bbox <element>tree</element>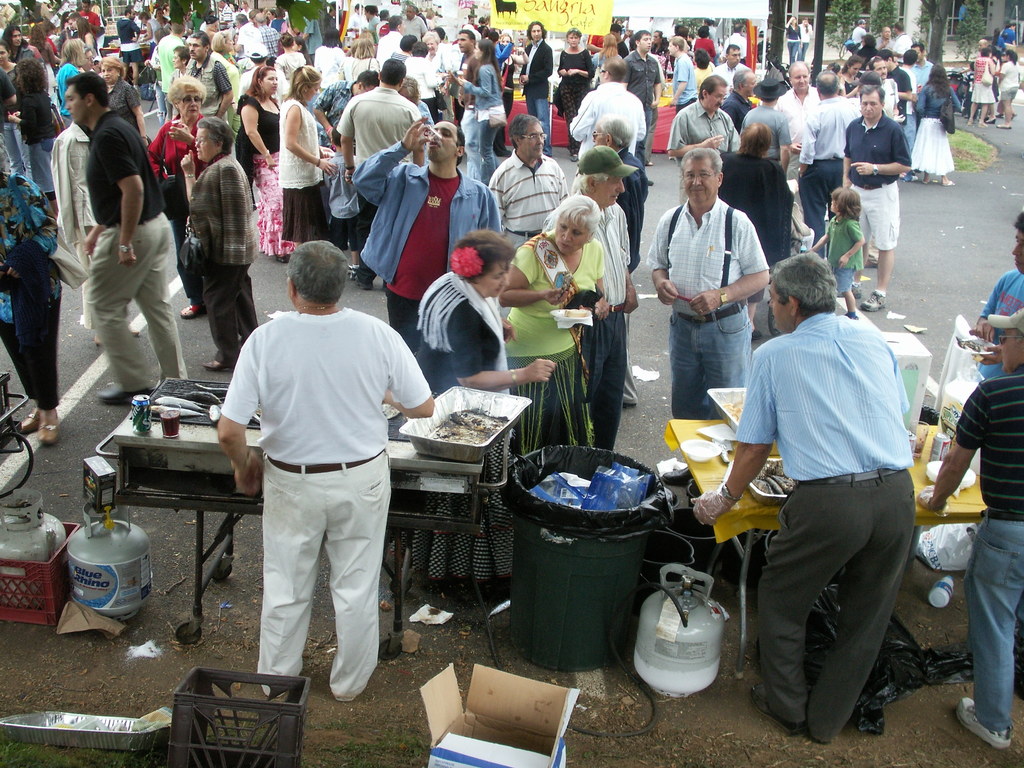
[870, 0, 897, 35]
